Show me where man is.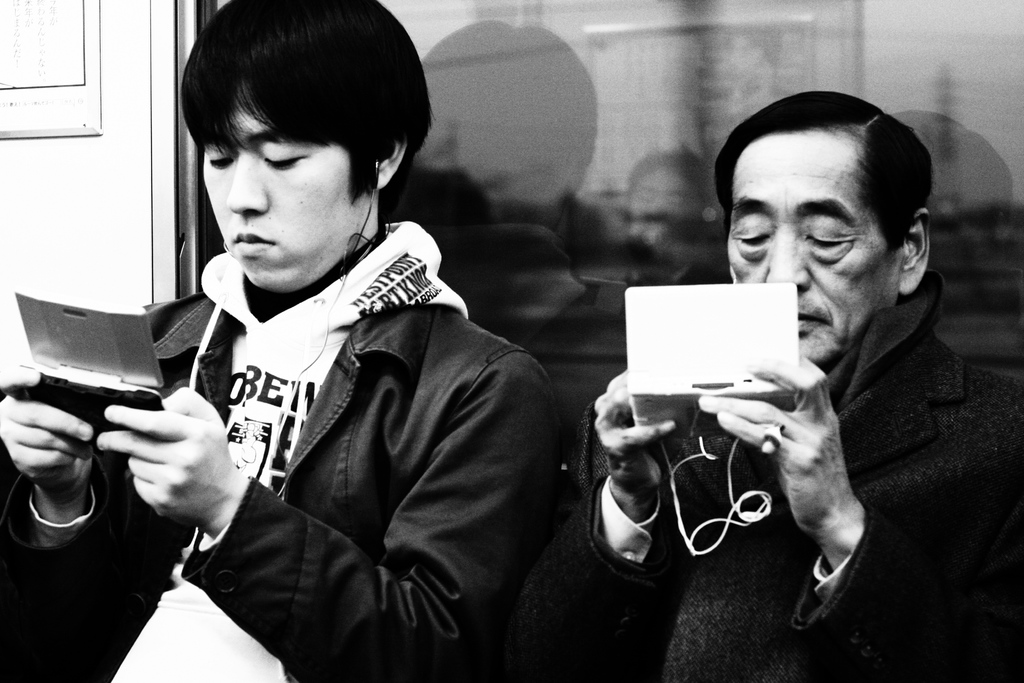
man is at (left=509, top=86, right=1021, bottom=682).
